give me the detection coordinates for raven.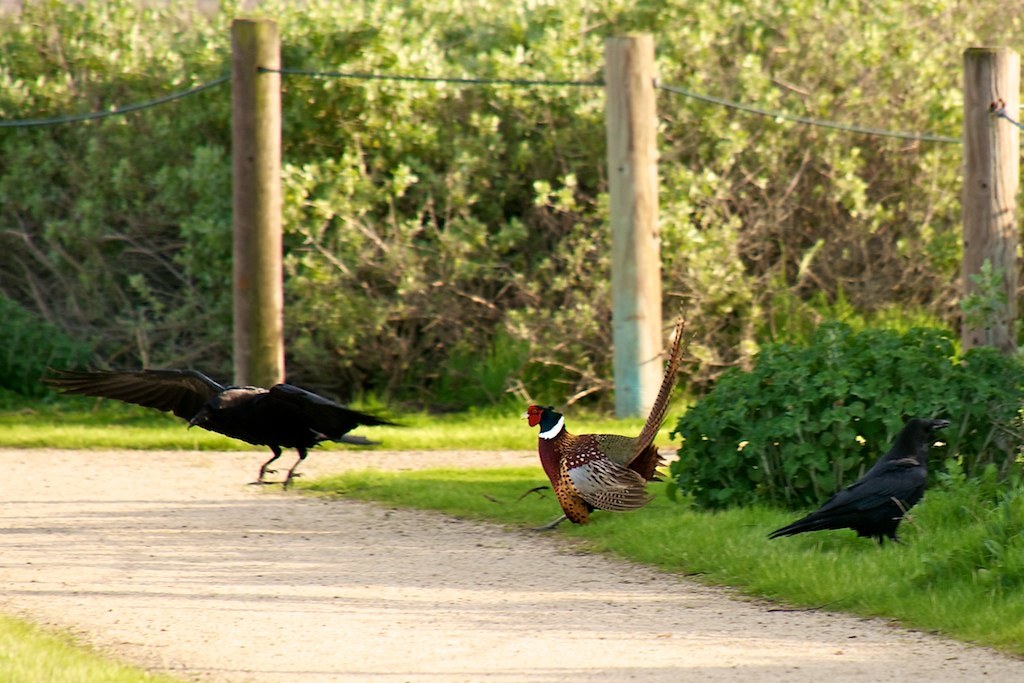
[left=772, top=405, right=950, bottom=551].
